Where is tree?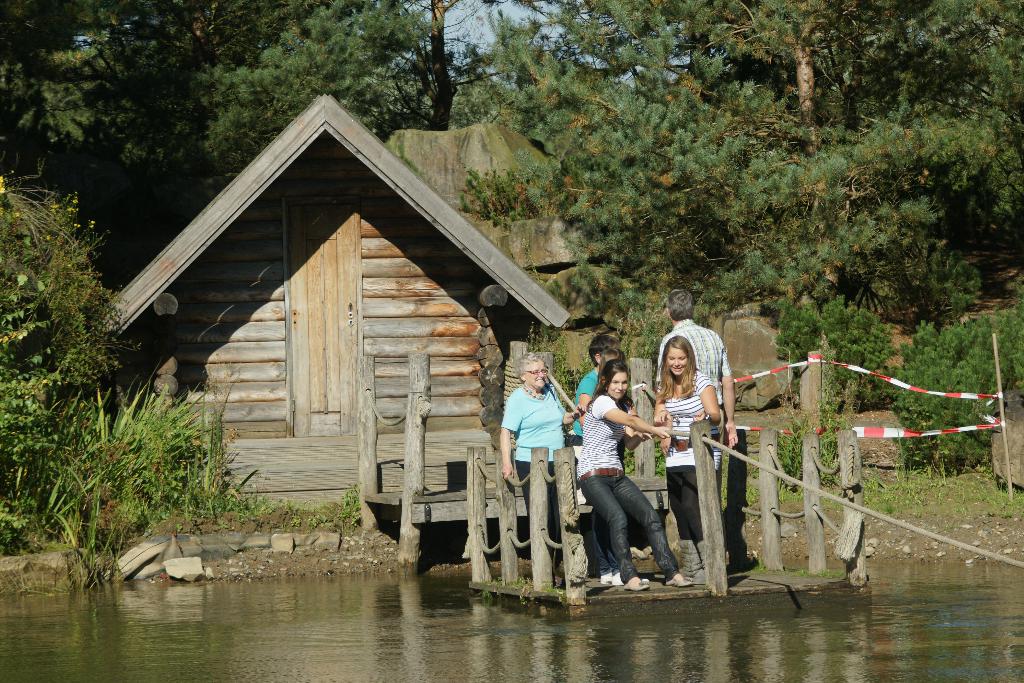
(12,152,118,453).
